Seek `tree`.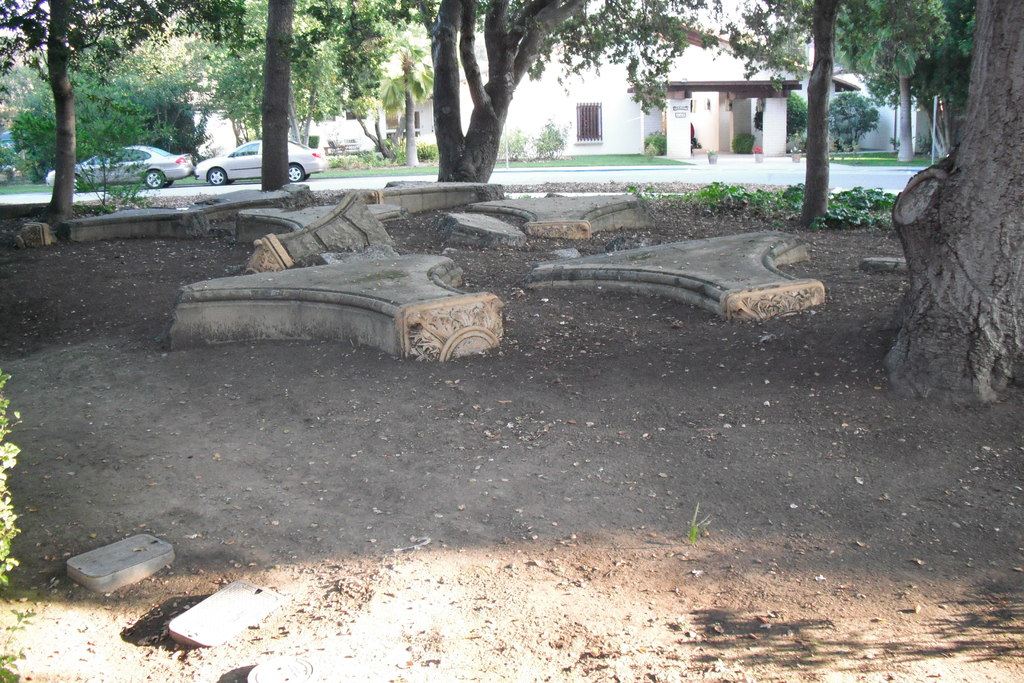
region(0, 0, 249, 229).
